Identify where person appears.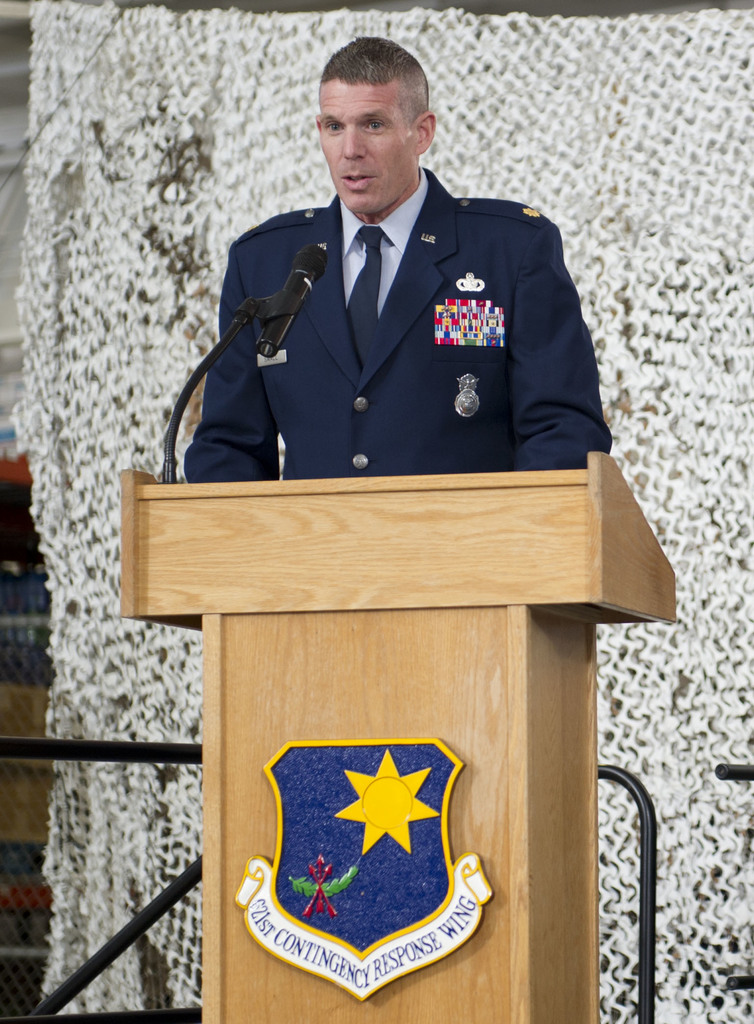
Appears at {"x1": 180, "y1": 36, "x2": 609, "y2": 483}.
